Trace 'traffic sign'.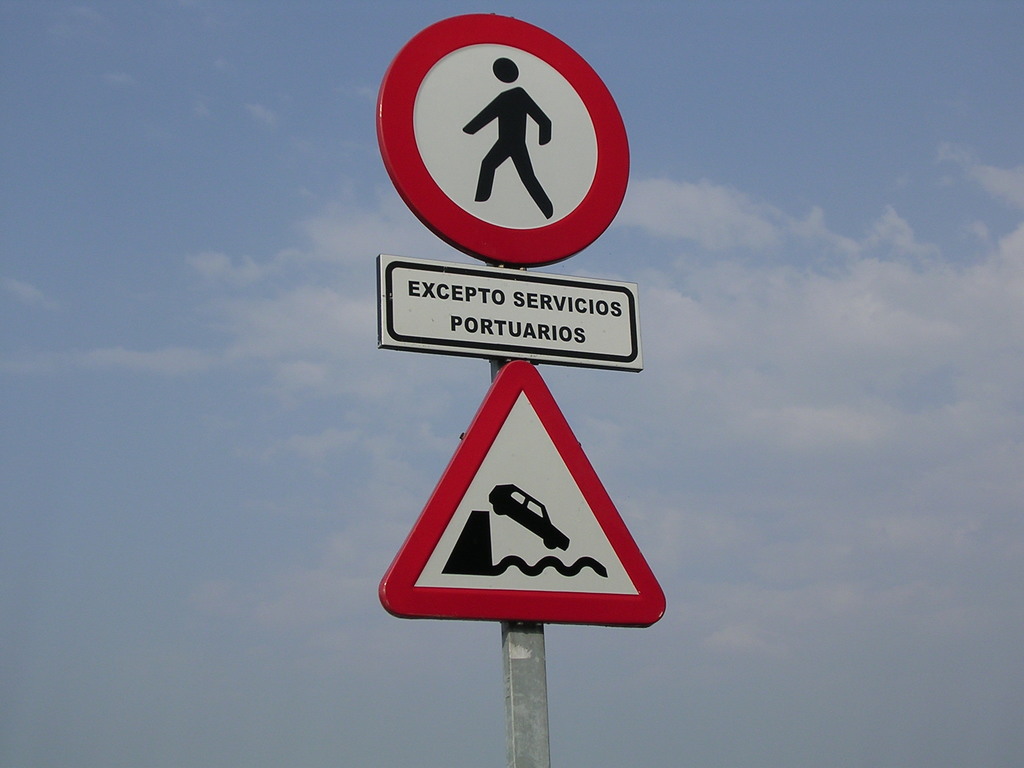
Traced to rect(374, 11, 628, 266).
